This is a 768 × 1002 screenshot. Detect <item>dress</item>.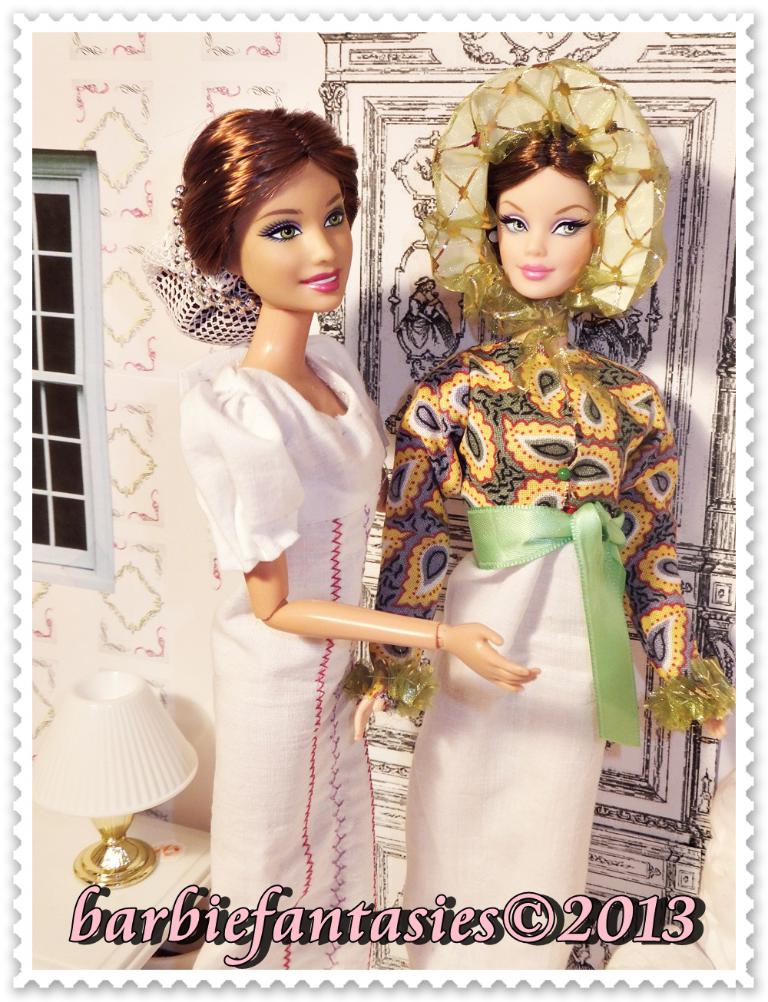
bbox(175, 329, 386, 971).
